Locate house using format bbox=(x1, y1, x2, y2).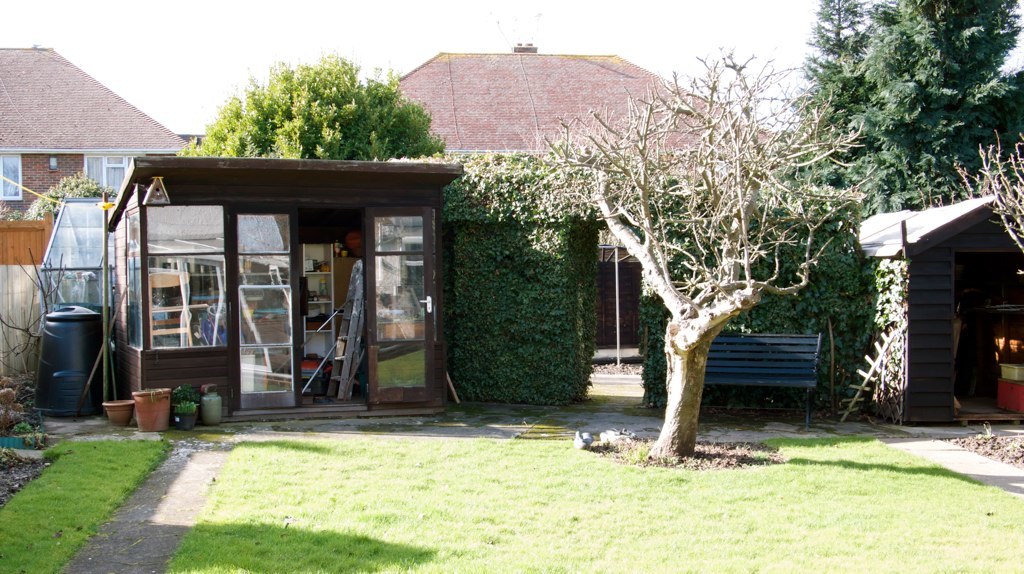
bbox=(0, 49, 783, 383).
